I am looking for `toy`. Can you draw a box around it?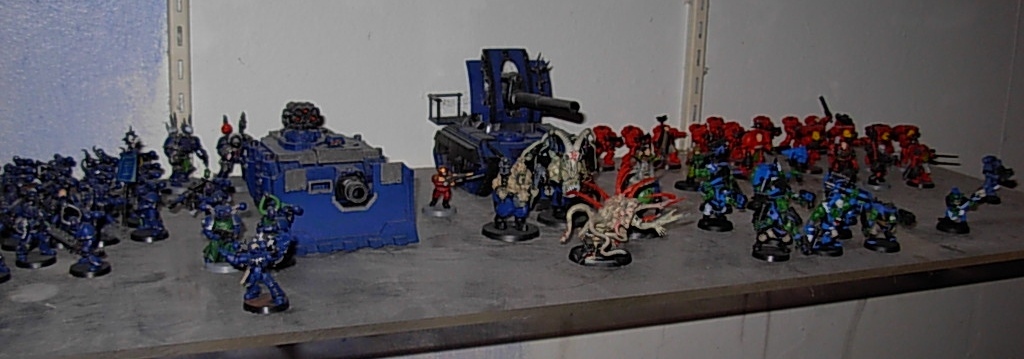
Sure, the bounding box is 526/113/605/224.
